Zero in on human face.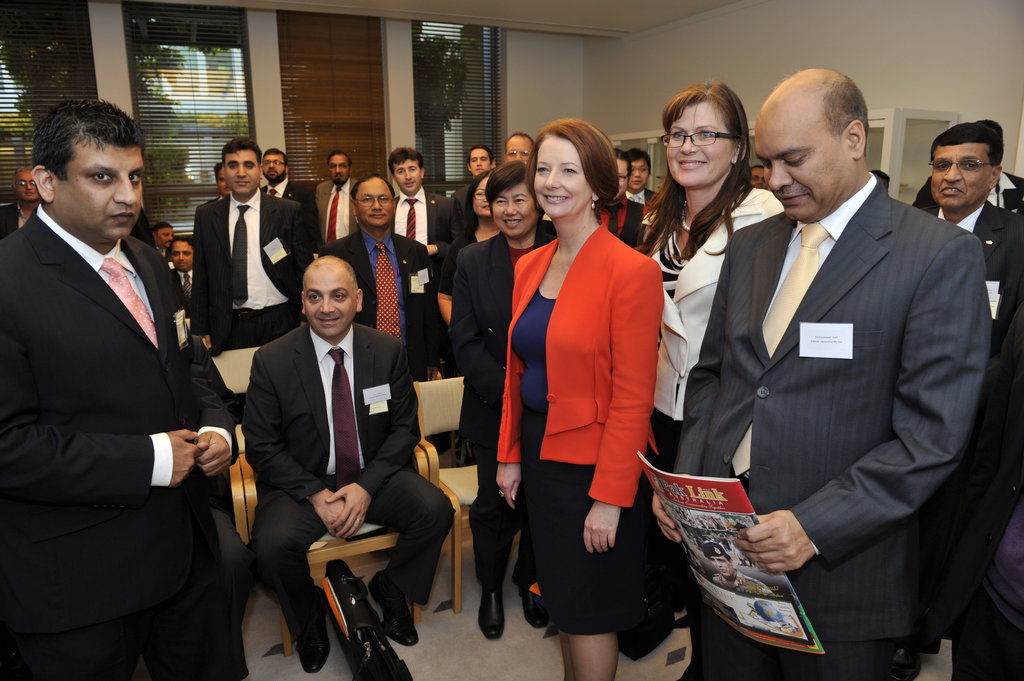
Zeroed in: left=163, top=228, right=172, bottom=241.
